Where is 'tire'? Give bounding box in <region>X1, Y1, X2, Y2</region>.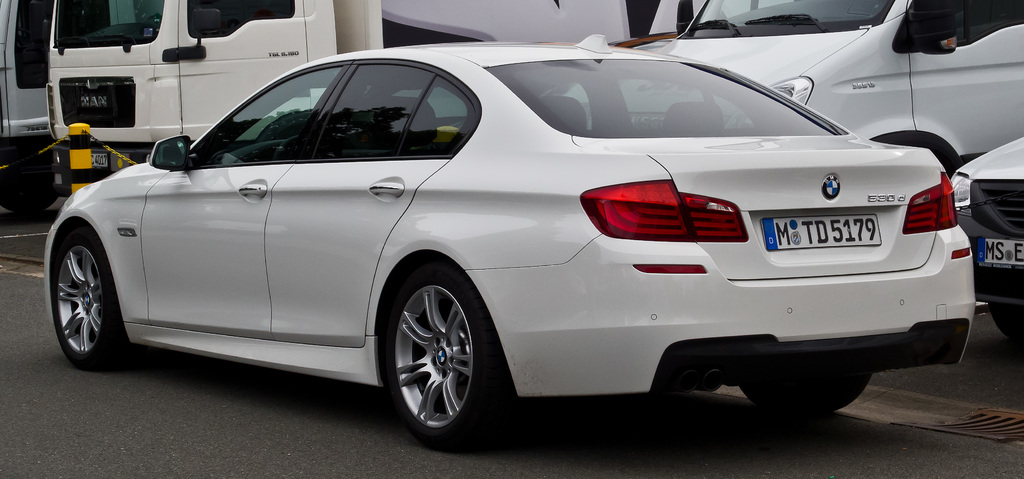
<region>989, 300, 1022, 351</region>.
